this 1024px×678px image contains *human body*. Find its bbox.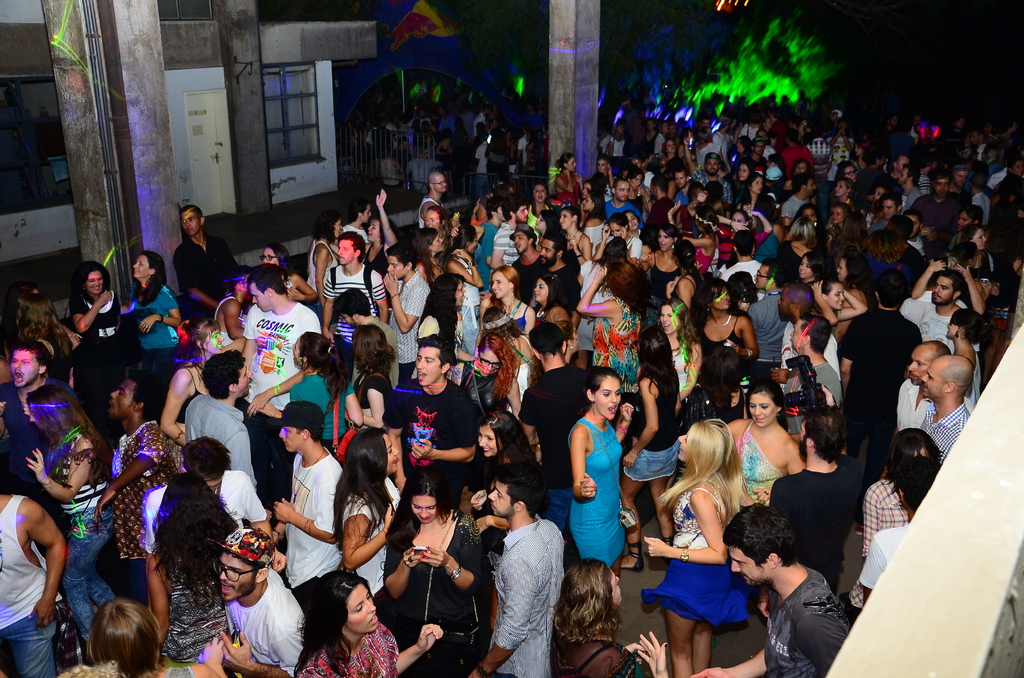
[x1=577, y1=250, x2=653, y2=398].
